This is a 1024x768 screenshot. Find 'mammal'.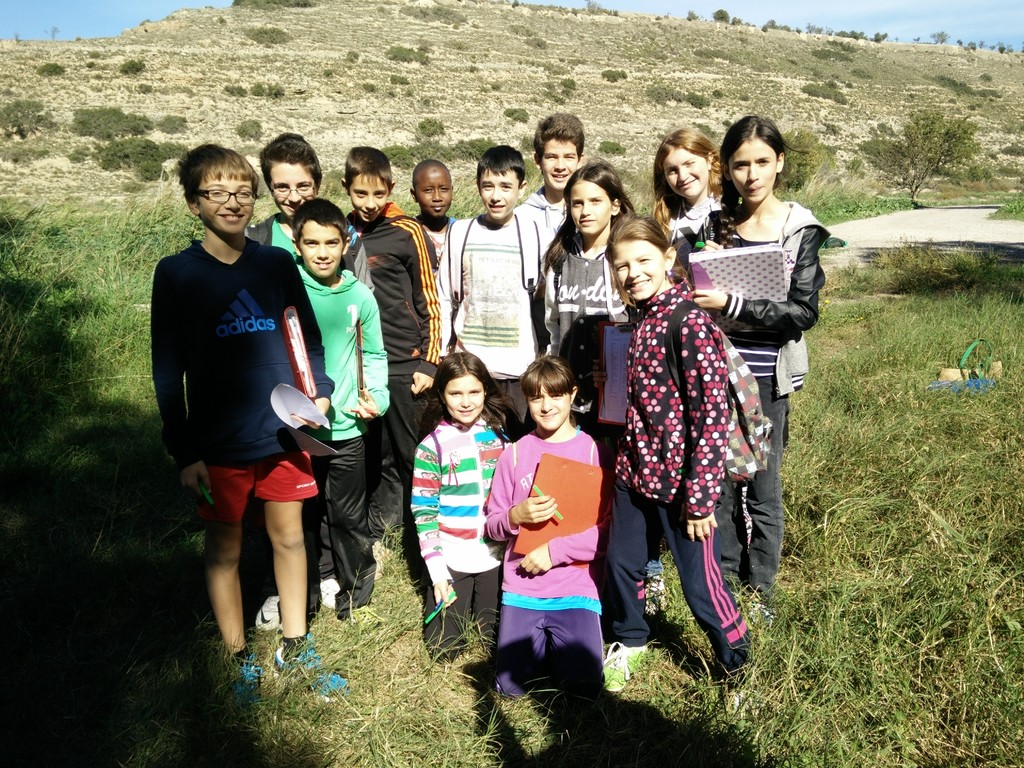
Bounding box: x1=414 y1=159 x2=459 y2=255.
